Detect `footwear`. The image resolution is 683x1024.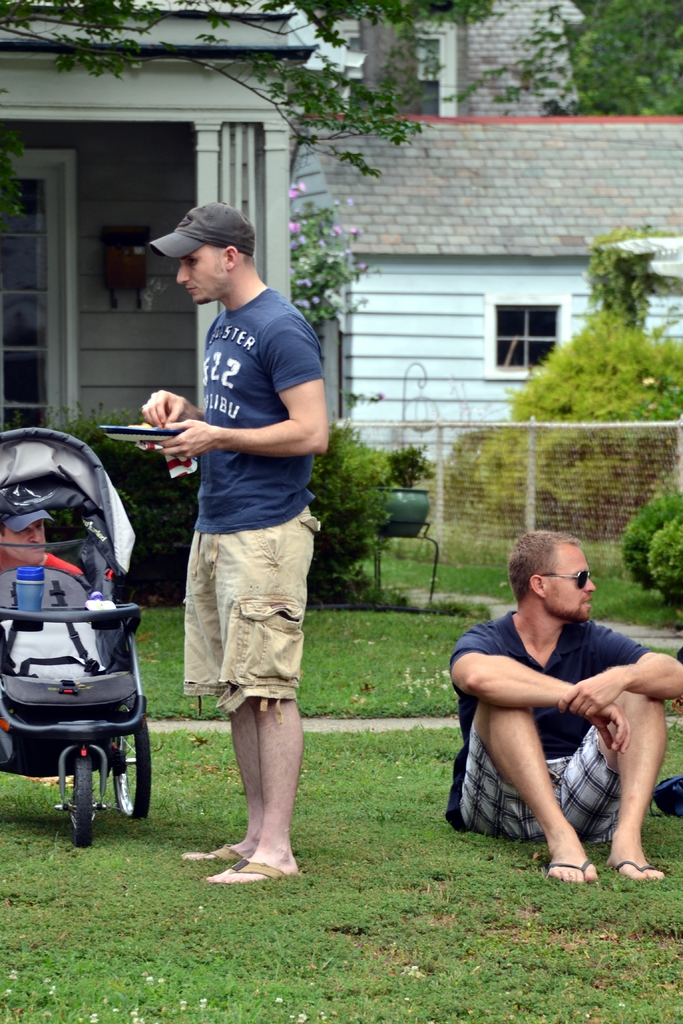
607,865,668,879.
